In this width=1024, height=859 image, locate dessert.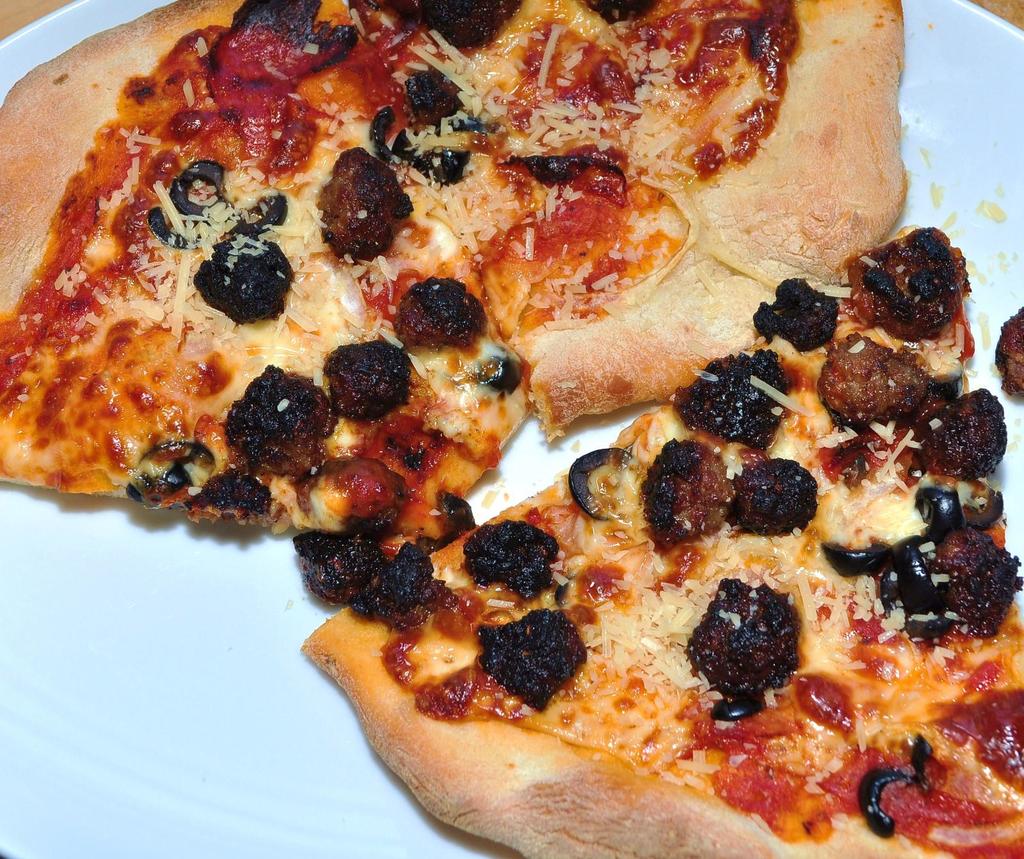
Bounding box: (x1=691, y1=348, x2=788, y2=446).
